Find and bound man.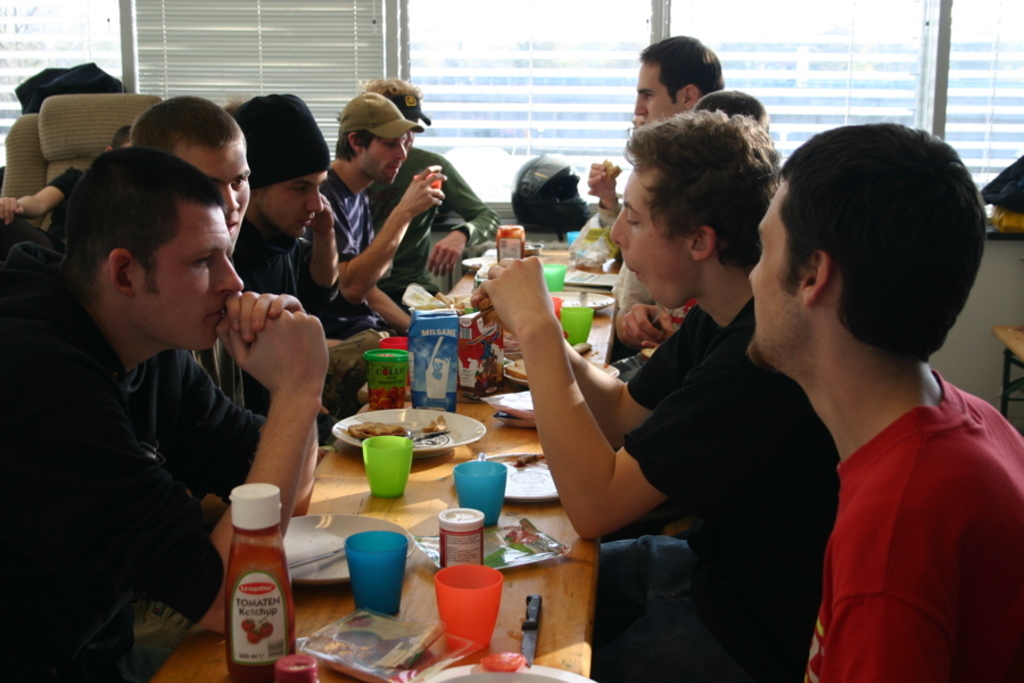
Bound: 223:92:349:359.
